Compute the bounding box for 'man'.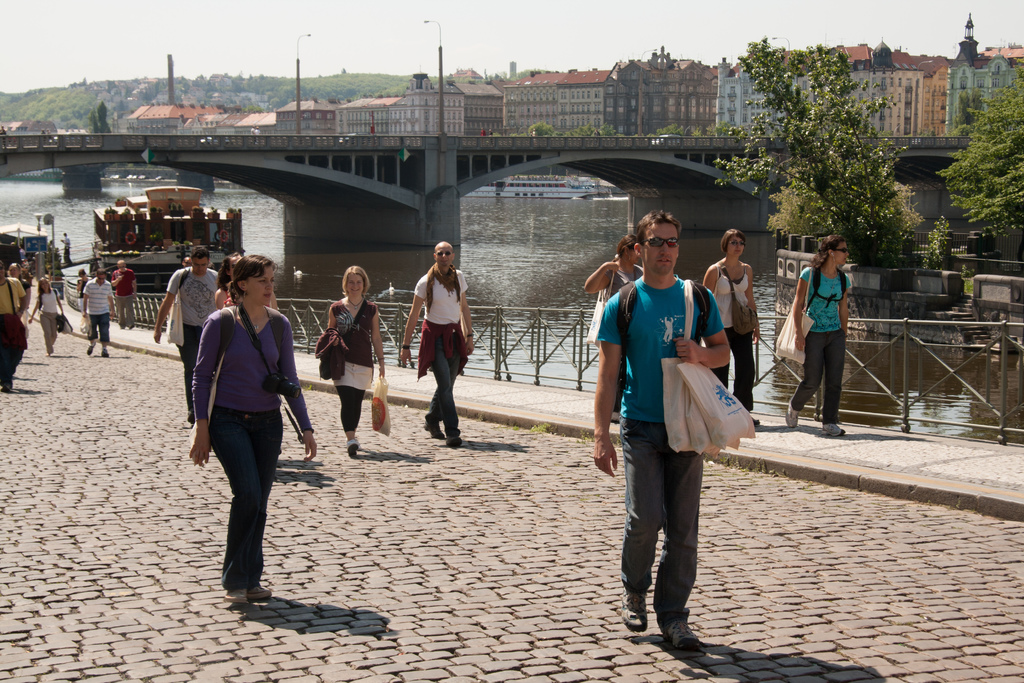
<bbox>596, 224, 741, 652</bbox>.
